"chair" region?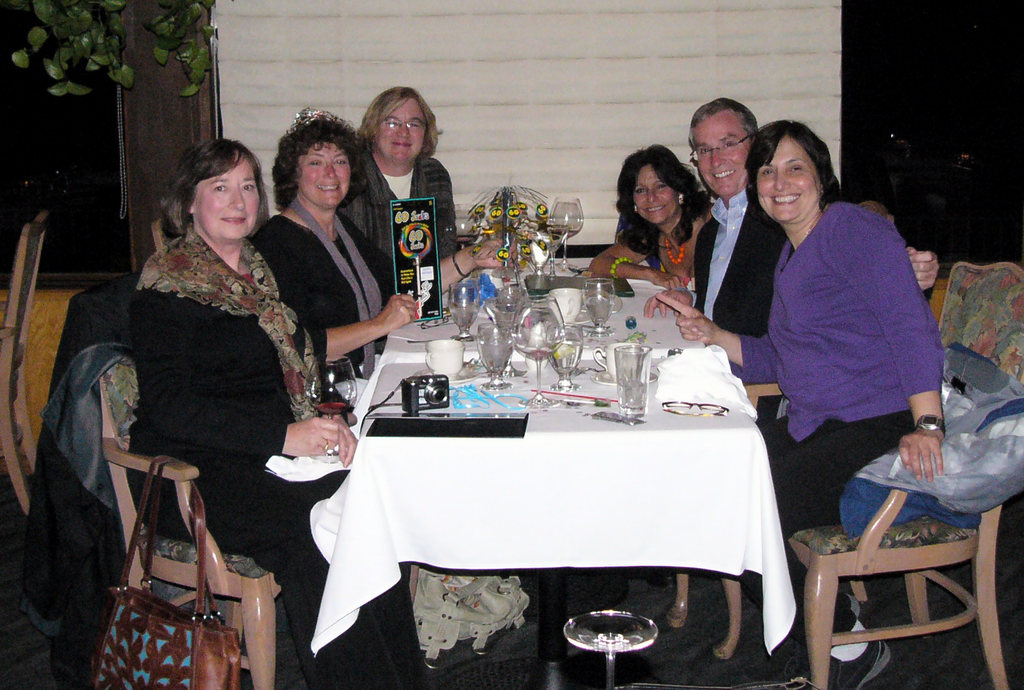
crop(0, 203, 49, 509)
